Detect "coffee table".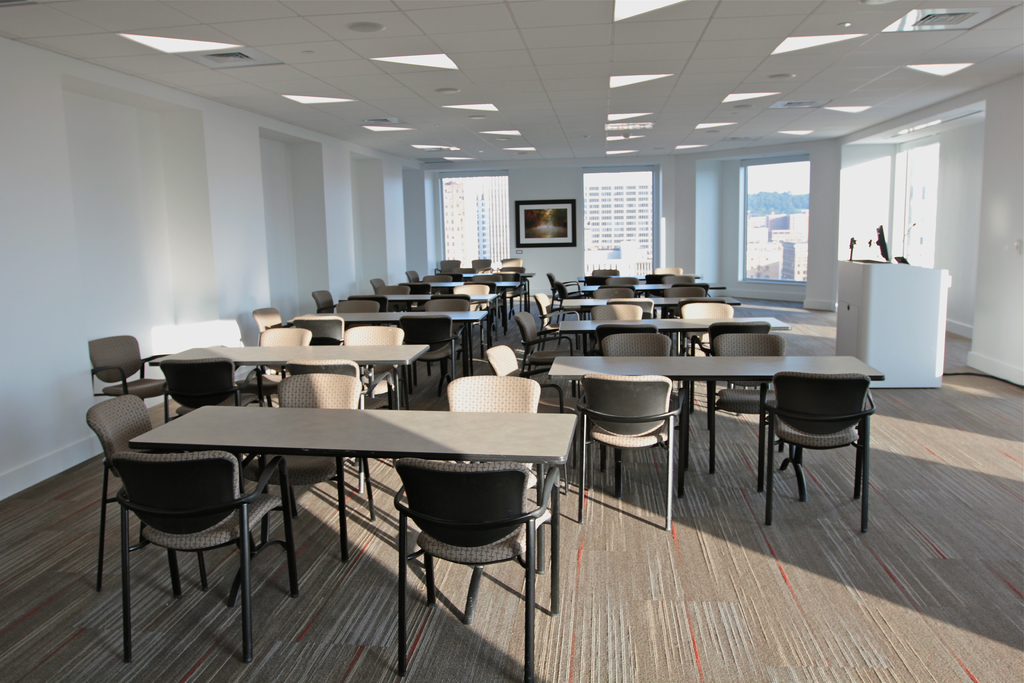
Detected at box(584, 284, 723, 295).
